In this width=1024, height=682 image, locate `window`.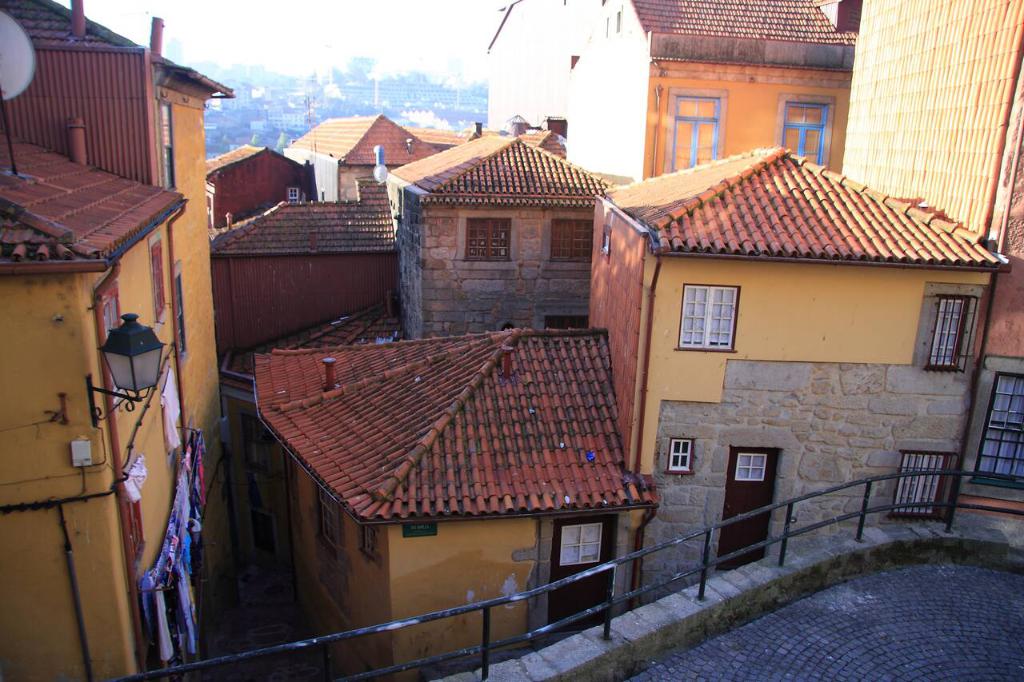
Bounding box: crop(366, 526, 379, 560).
